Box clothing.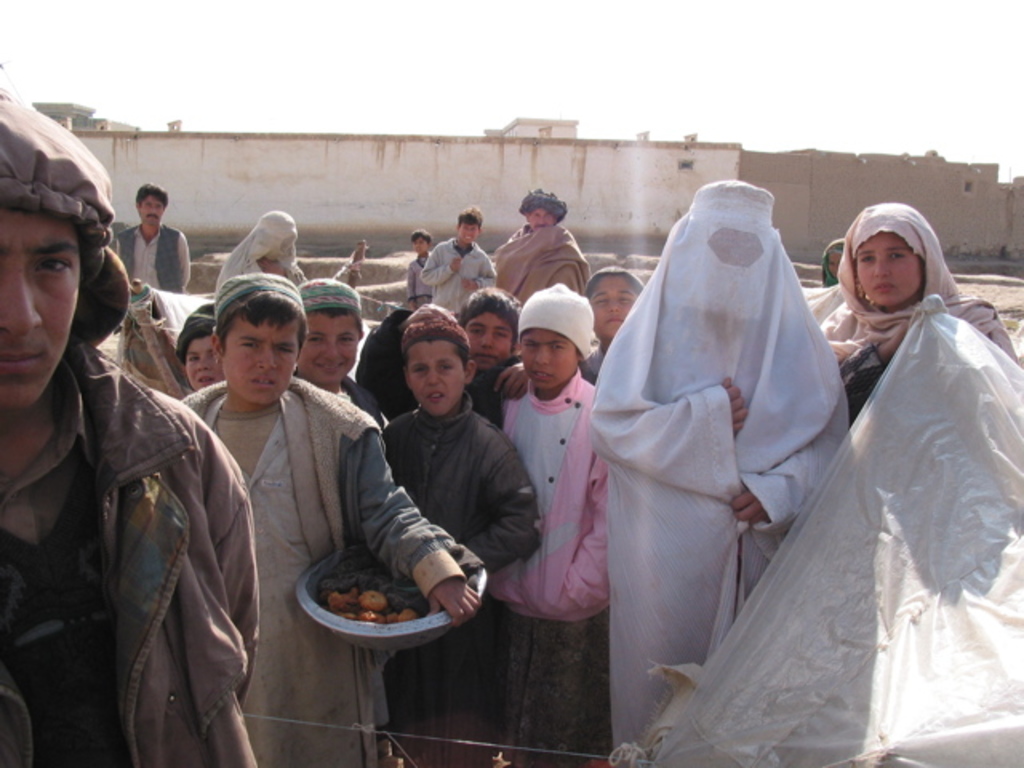
detection(432, 245, 493, 312).
